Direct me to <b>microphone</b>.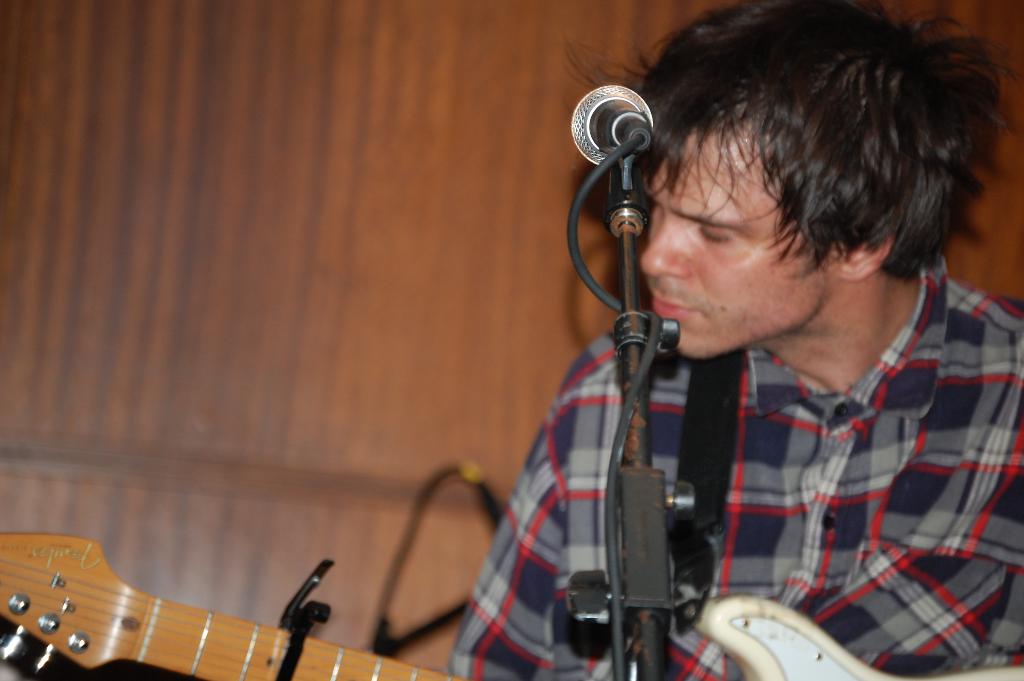
Direction: detection(568, 83, 657, 170).
